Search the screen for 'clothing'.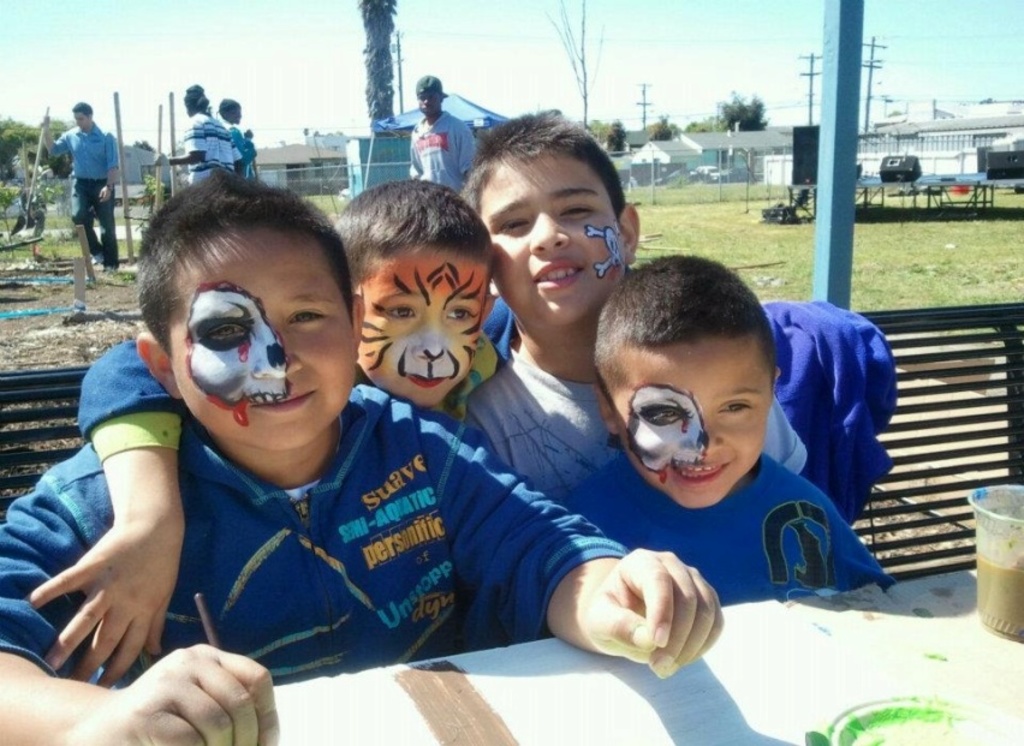
Found at (x1=553, y1=453, x2=898, y2=599).
